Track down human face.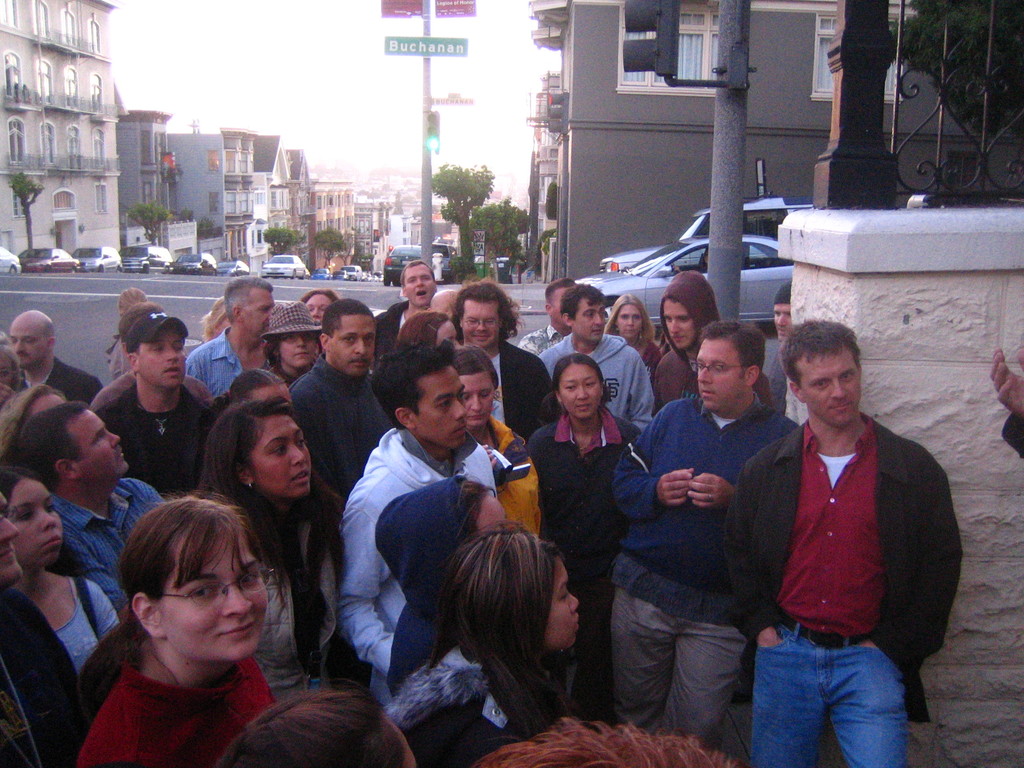
Tracked to box(614, 304, 640, 339).
